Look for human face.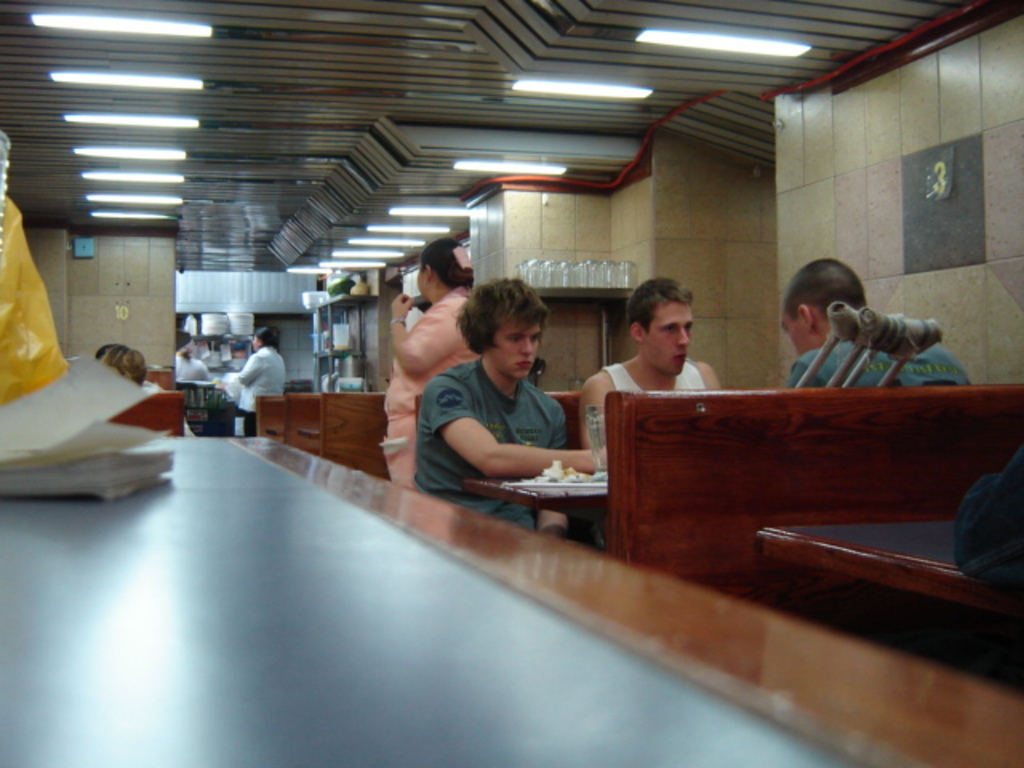
Found: (left=418, top=267, right=427, bottom=301).
